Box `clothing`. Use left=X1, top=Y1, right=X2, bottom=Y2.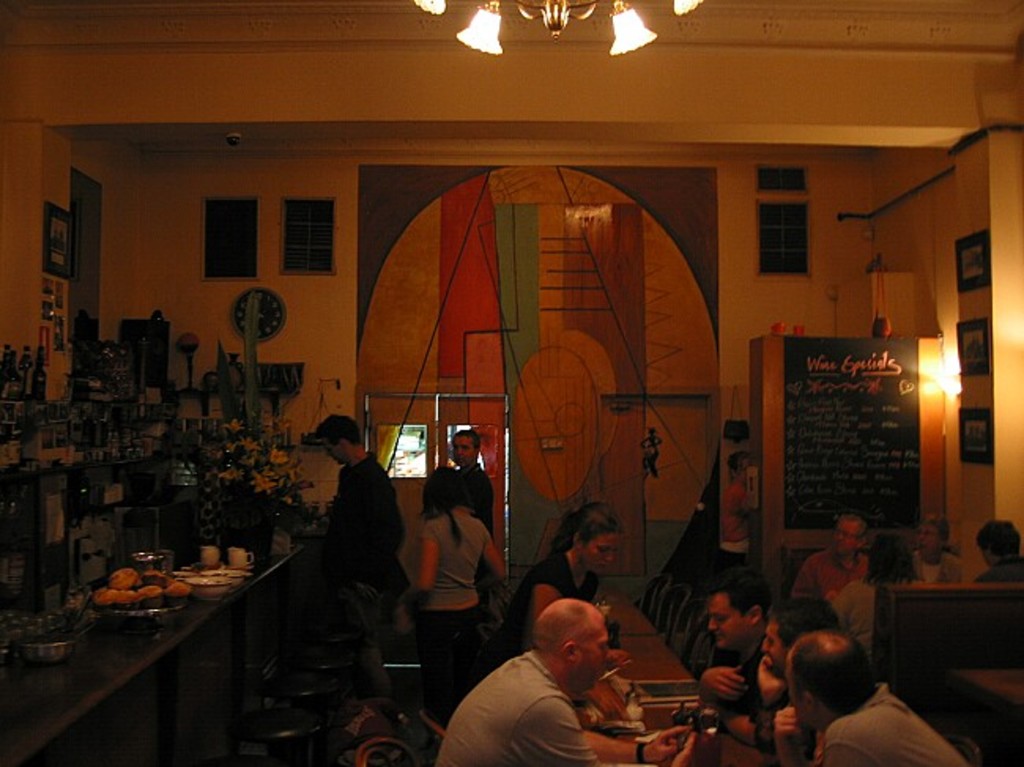
left=425, top=520, right=484, bottom=682.
